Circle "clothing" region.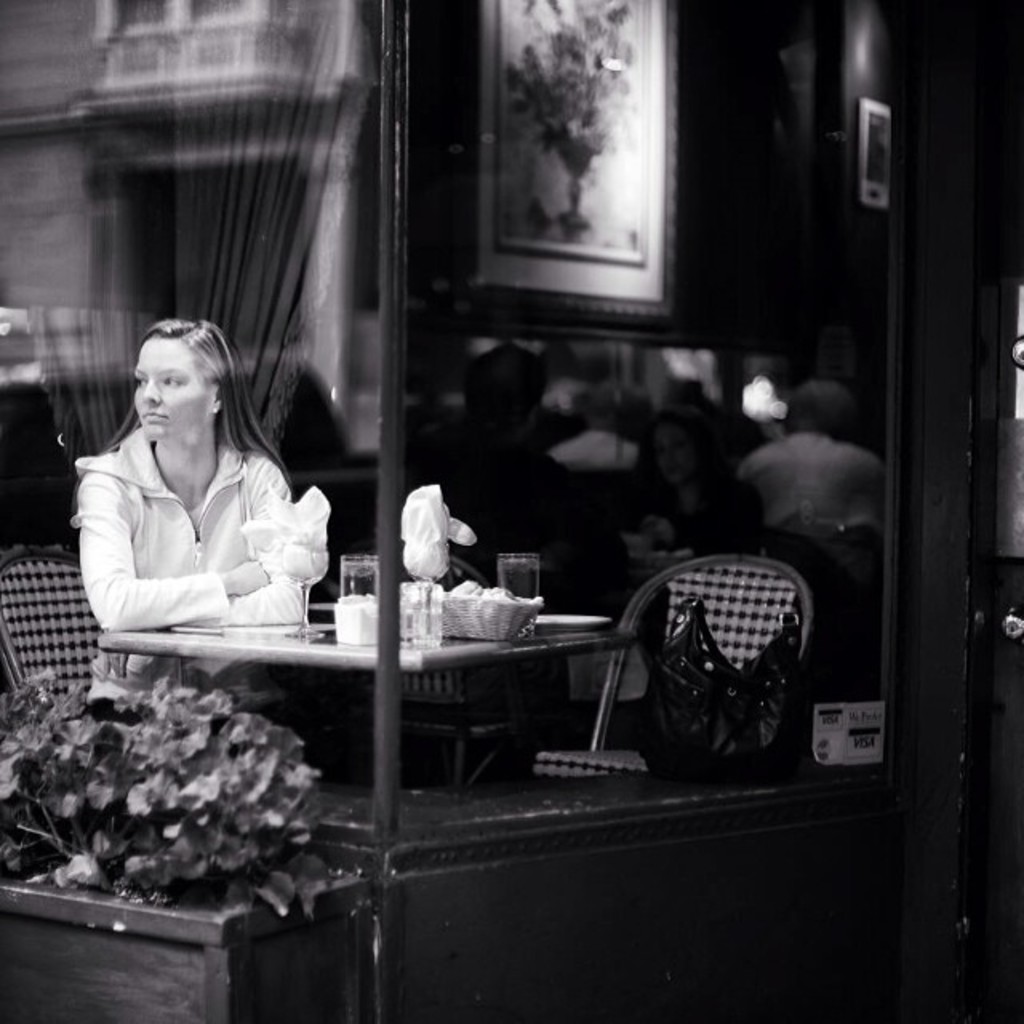
Region: l=66, t=443, r=291, b=685.
